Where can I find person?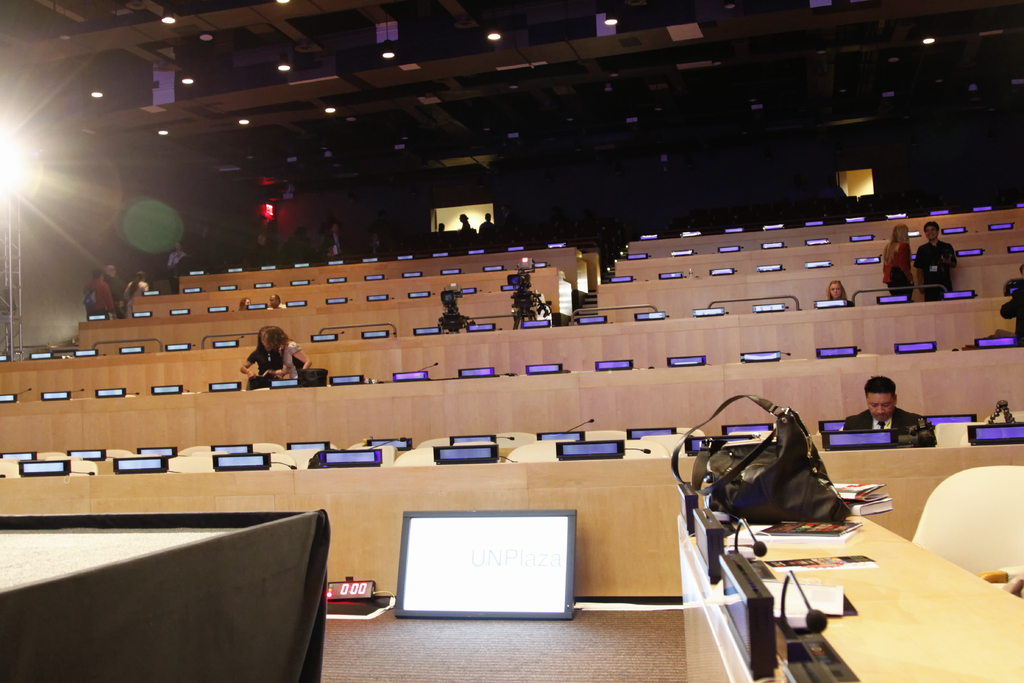
You can find it at bbox=(263, 327, 312, 375).
